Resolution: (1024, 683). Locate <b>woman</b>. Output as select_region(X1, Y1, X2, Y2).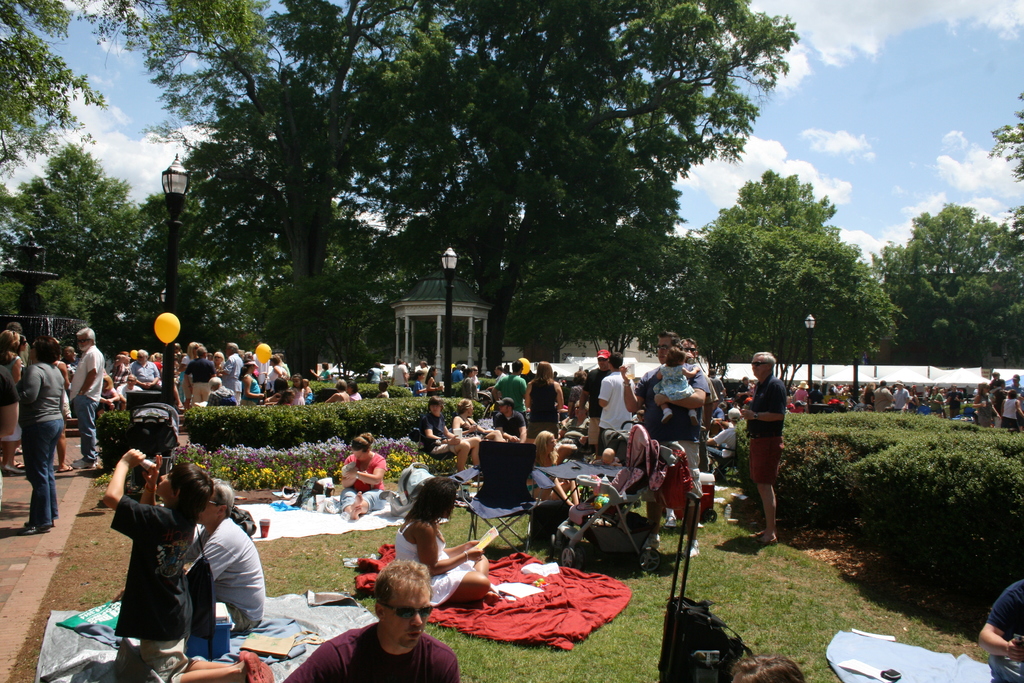
select_region(860, 383, 877, 412).
